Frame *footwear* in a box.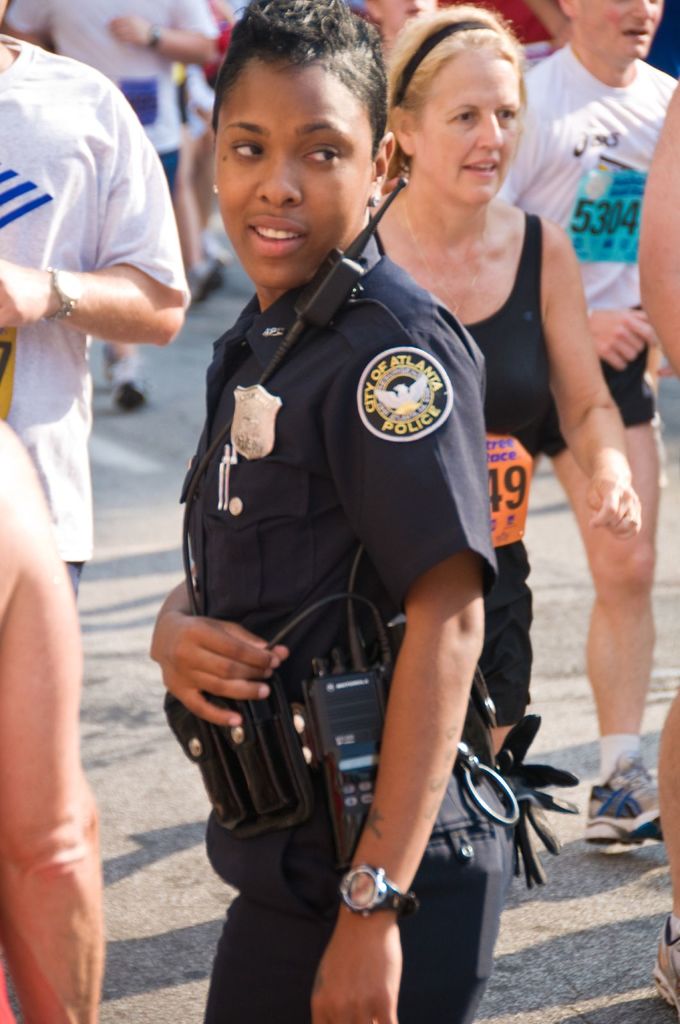
box(104, 357, 146, 420).
